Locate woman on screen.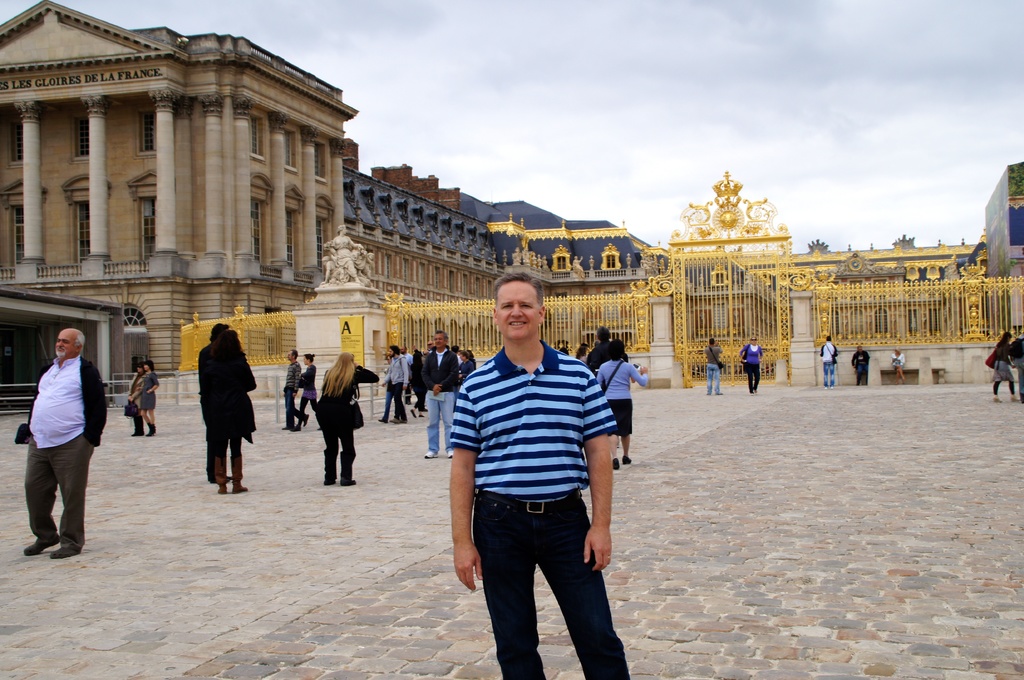
On screen at 314, 350, 382, 489.
